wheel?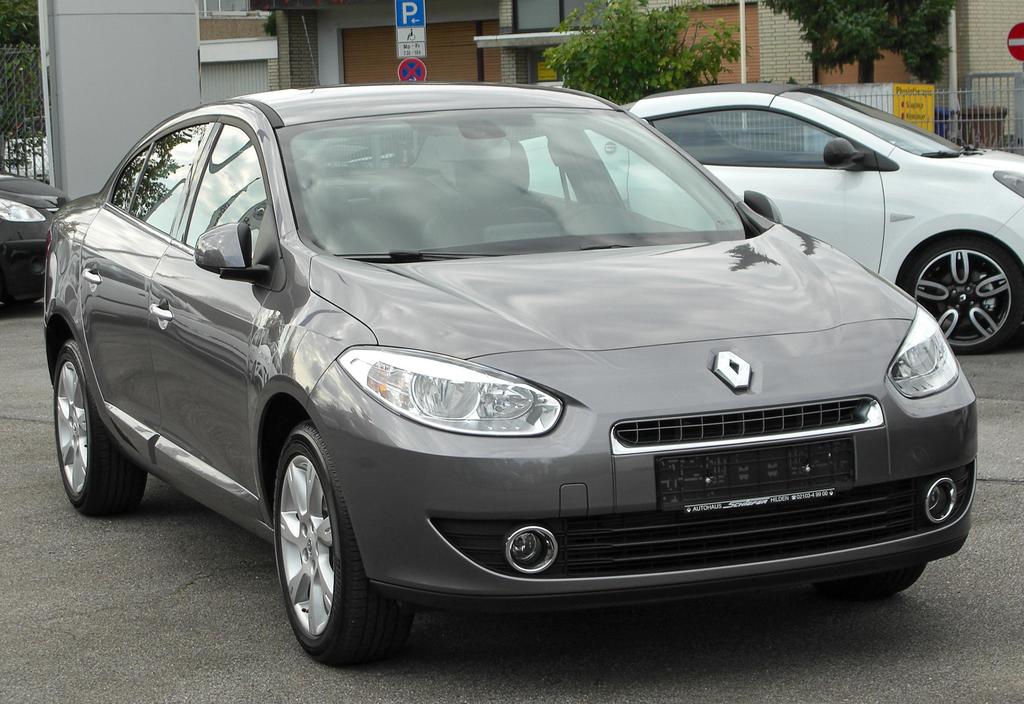
{"x1": 554, "y1": 204, "x2": 604, "y2": 223}
